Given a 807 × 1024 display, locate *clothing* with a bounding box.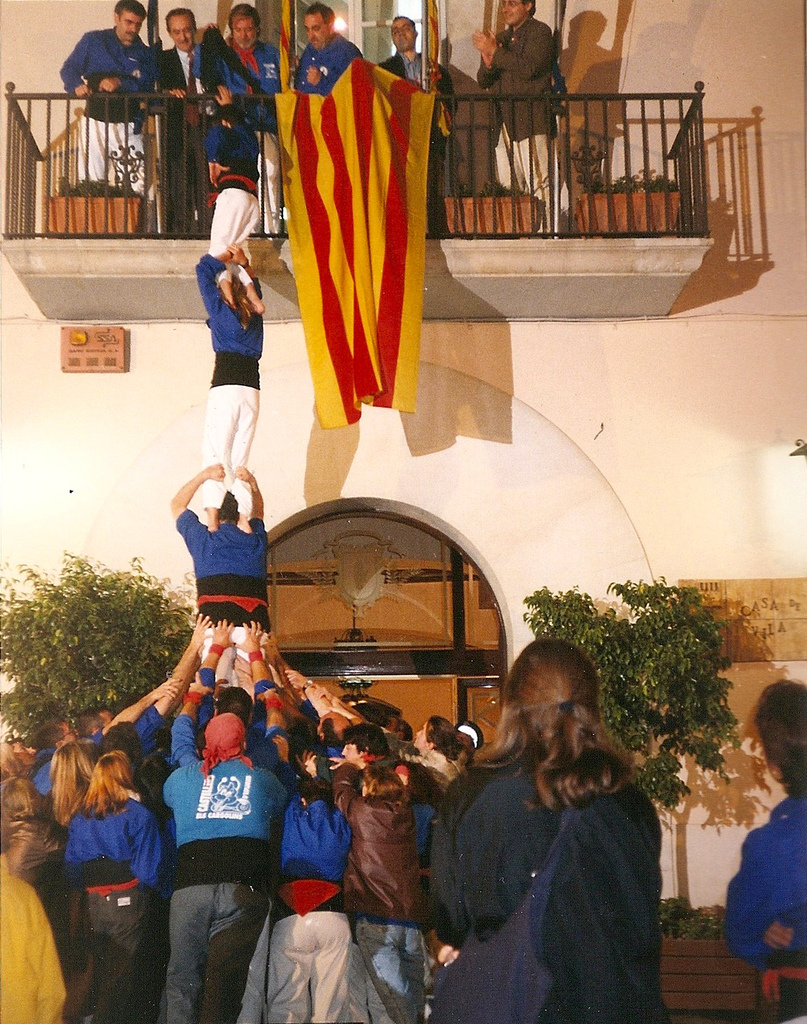
Located: Rect(474, 16, 567, 207).
